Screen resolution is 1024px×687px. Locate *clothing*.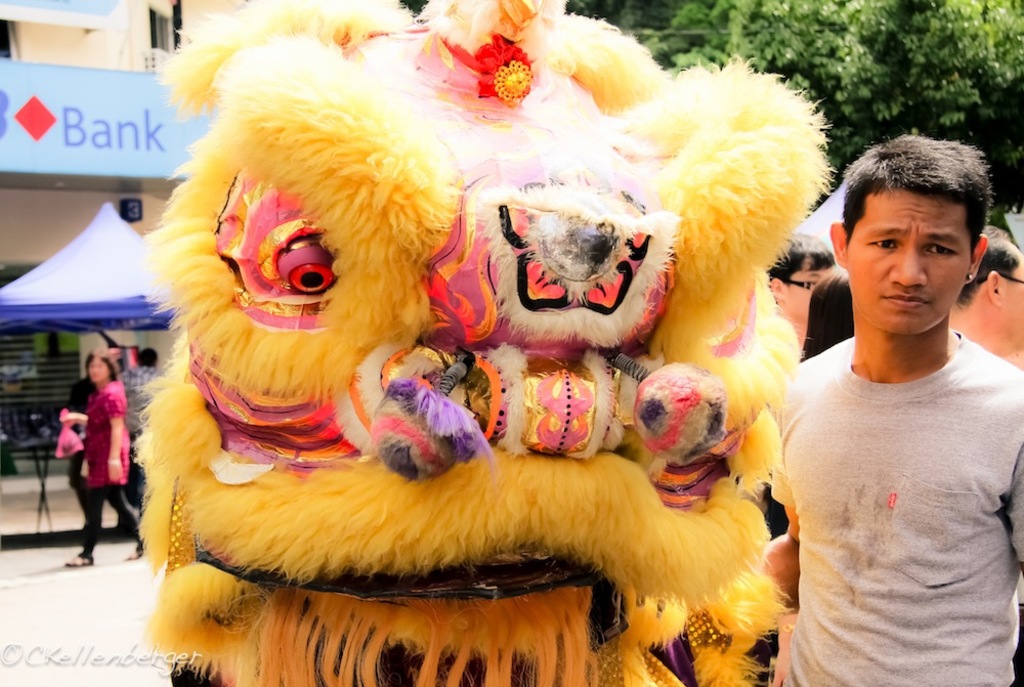
select_region(89, 384, 145, 553).
